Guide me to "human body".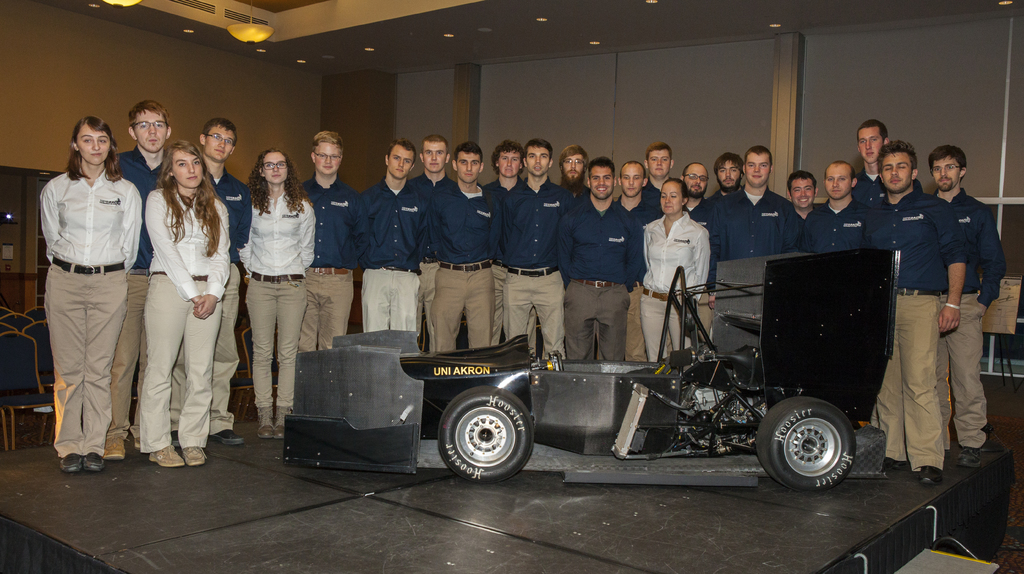
Guidance: rect(122, 111, 217, 489).
